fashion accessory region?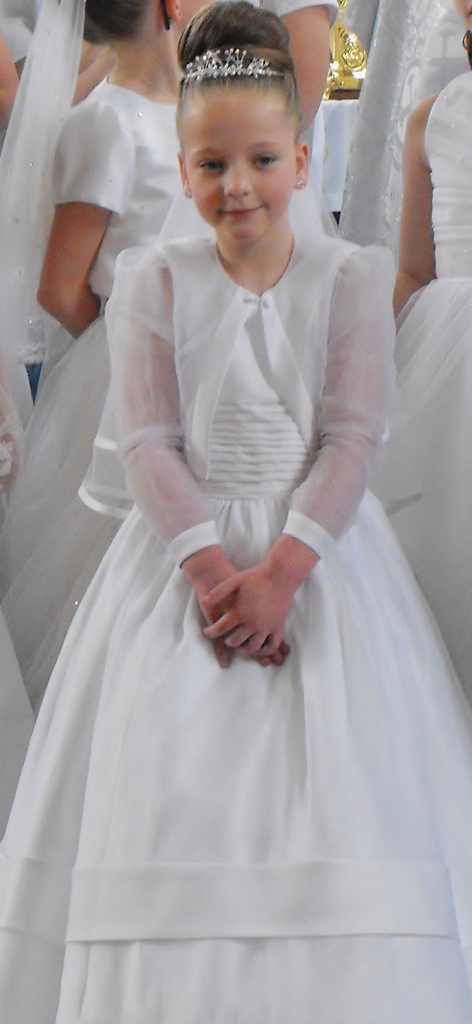
rect(179, 47, 282, 81)
